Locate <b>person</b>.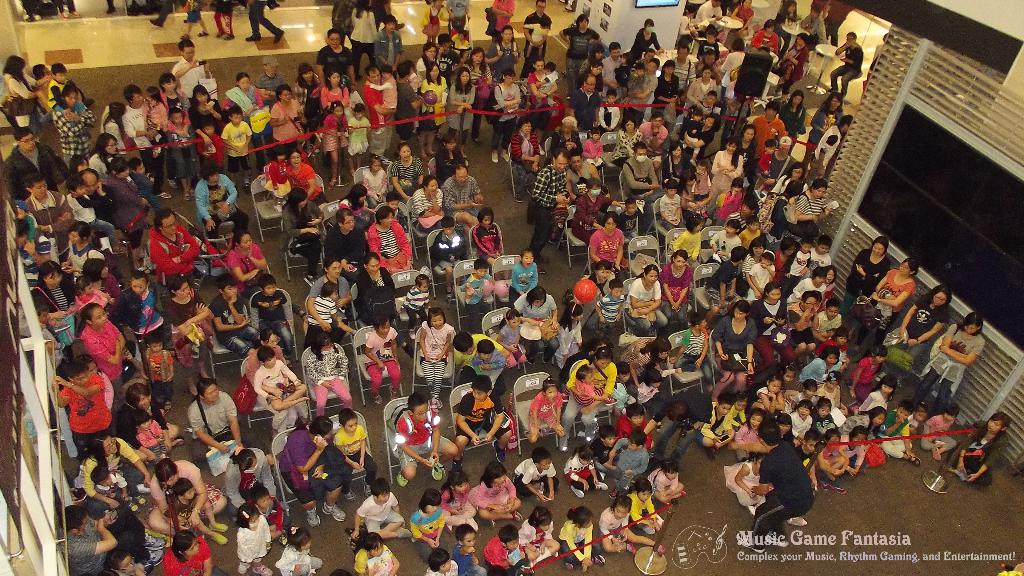
Bounding box: <region>920, 403, 958, 464</region>.
